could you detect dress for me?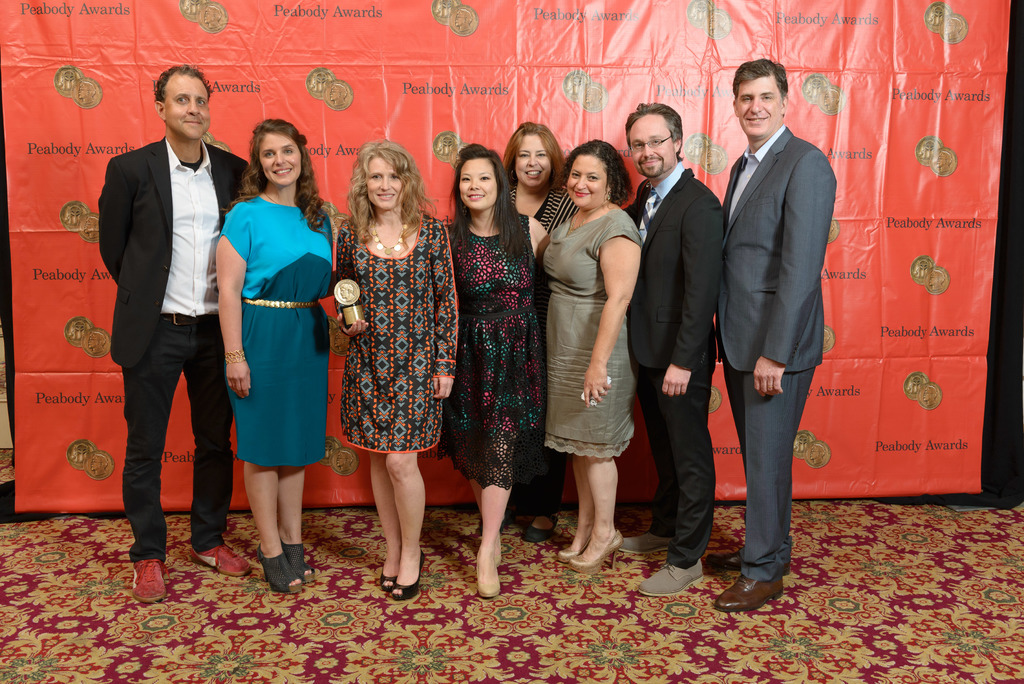
Detection result: <region>446, 215, 545, 491</region>.
